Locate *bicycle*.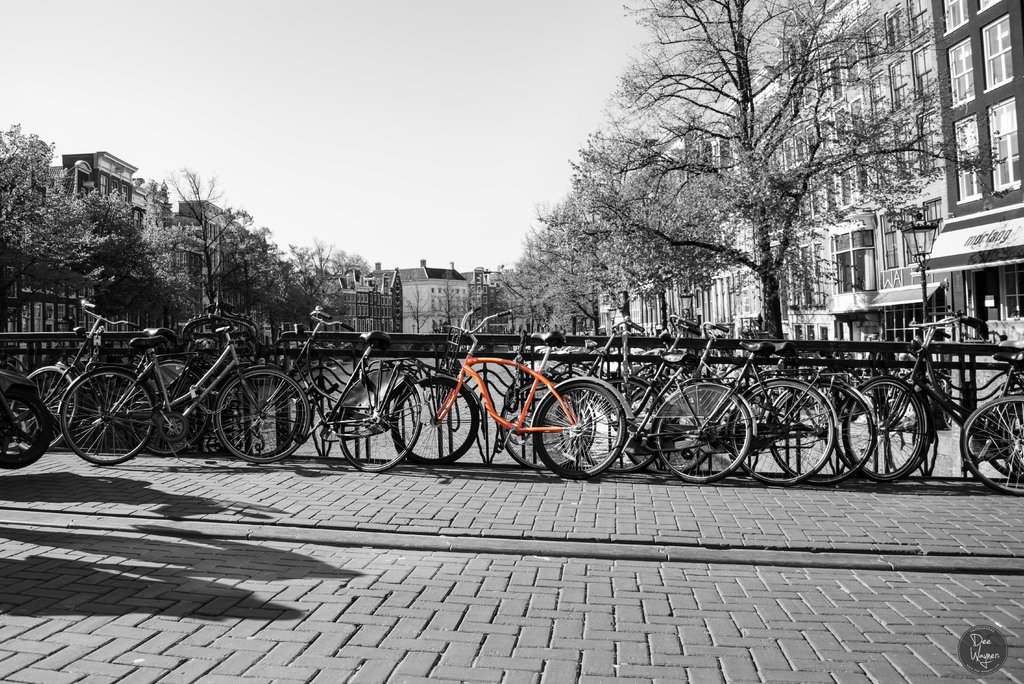
Bounding box: (left=568, top=327, right=833, bottom=489).
